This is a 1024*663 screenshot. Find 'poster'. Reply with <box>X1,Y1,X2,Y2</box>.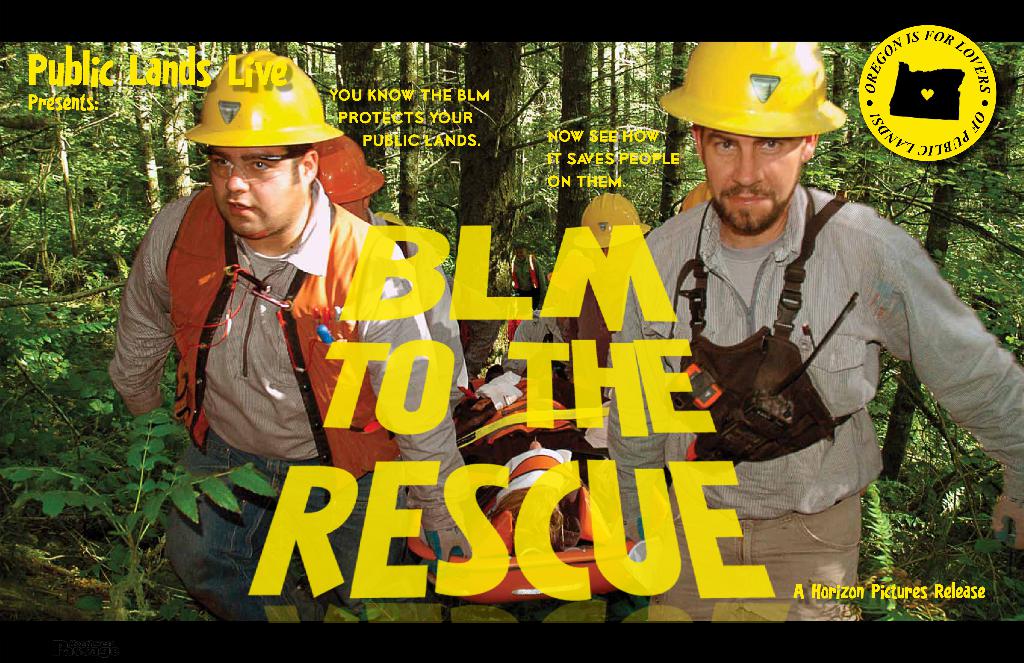
<box>0,0,1023,662</box>.
